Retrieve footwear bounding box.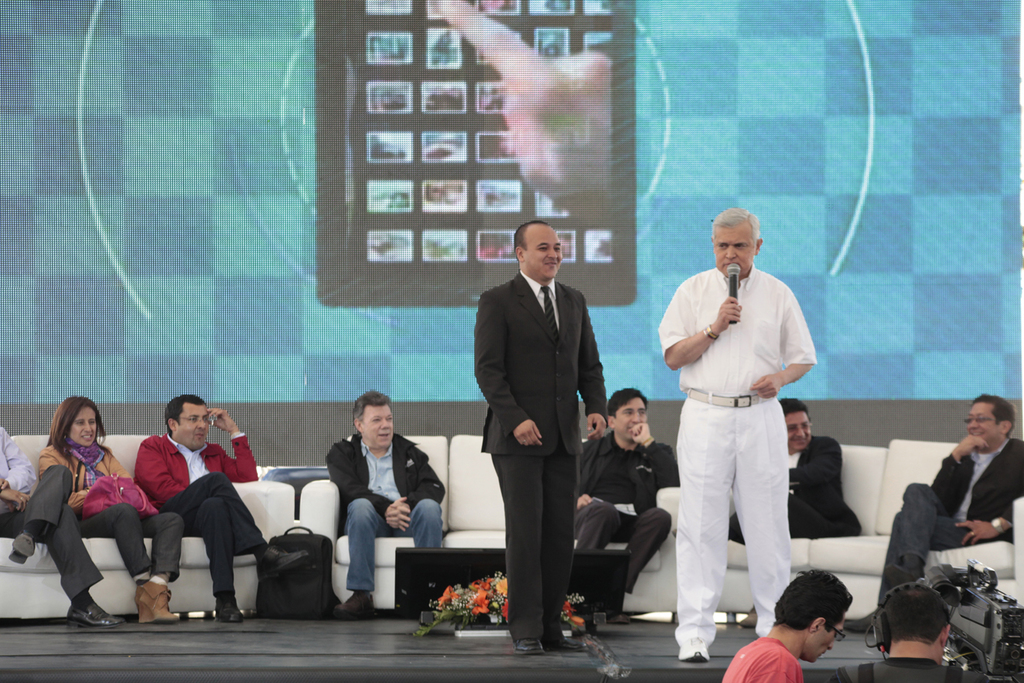
Bounding box: {"x1": 512, "y1": 635, "x2": 546, "y2": 656}.
